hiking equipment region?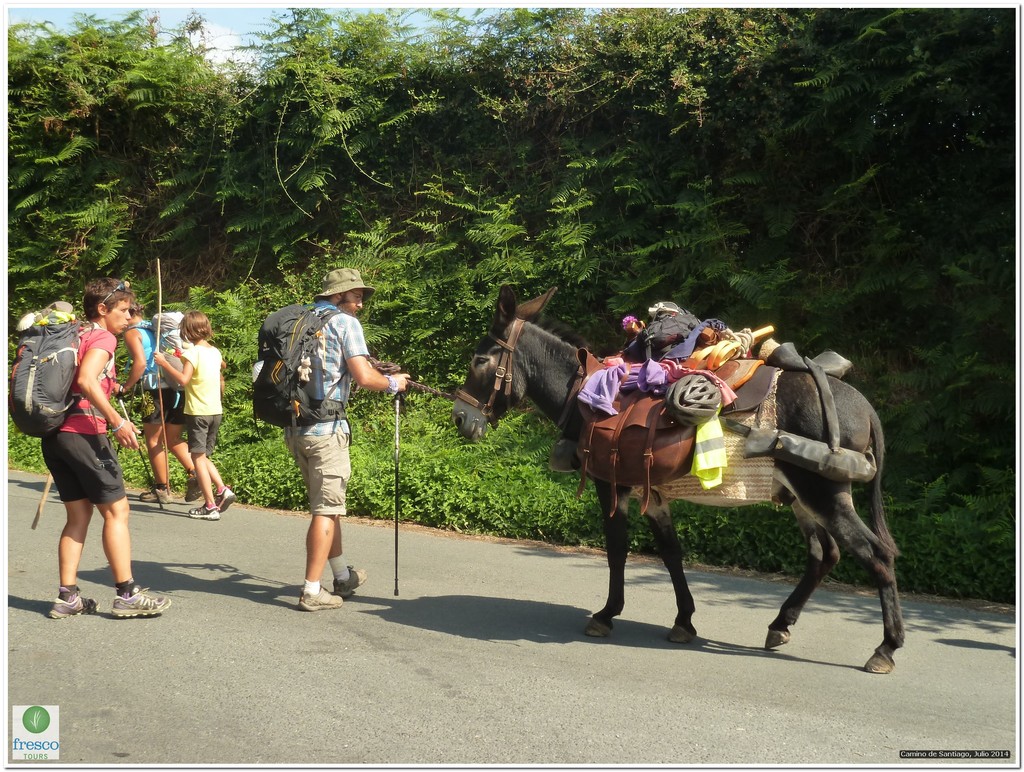
(152, 257, 177, 496)
